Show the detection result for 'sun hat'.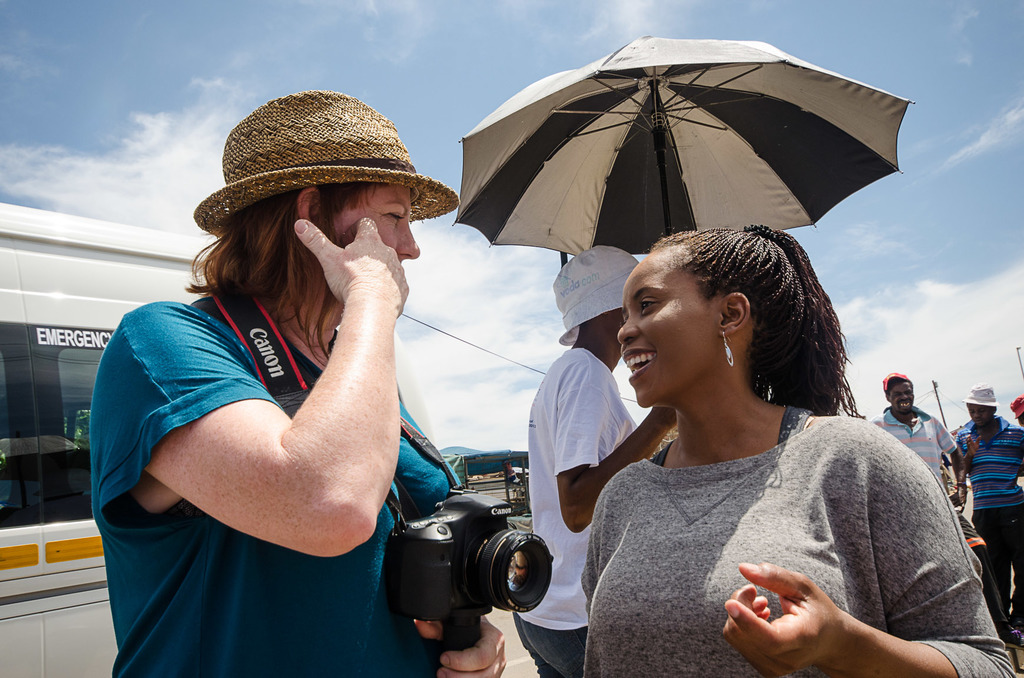
crop(957, 381, 1000, 405).
